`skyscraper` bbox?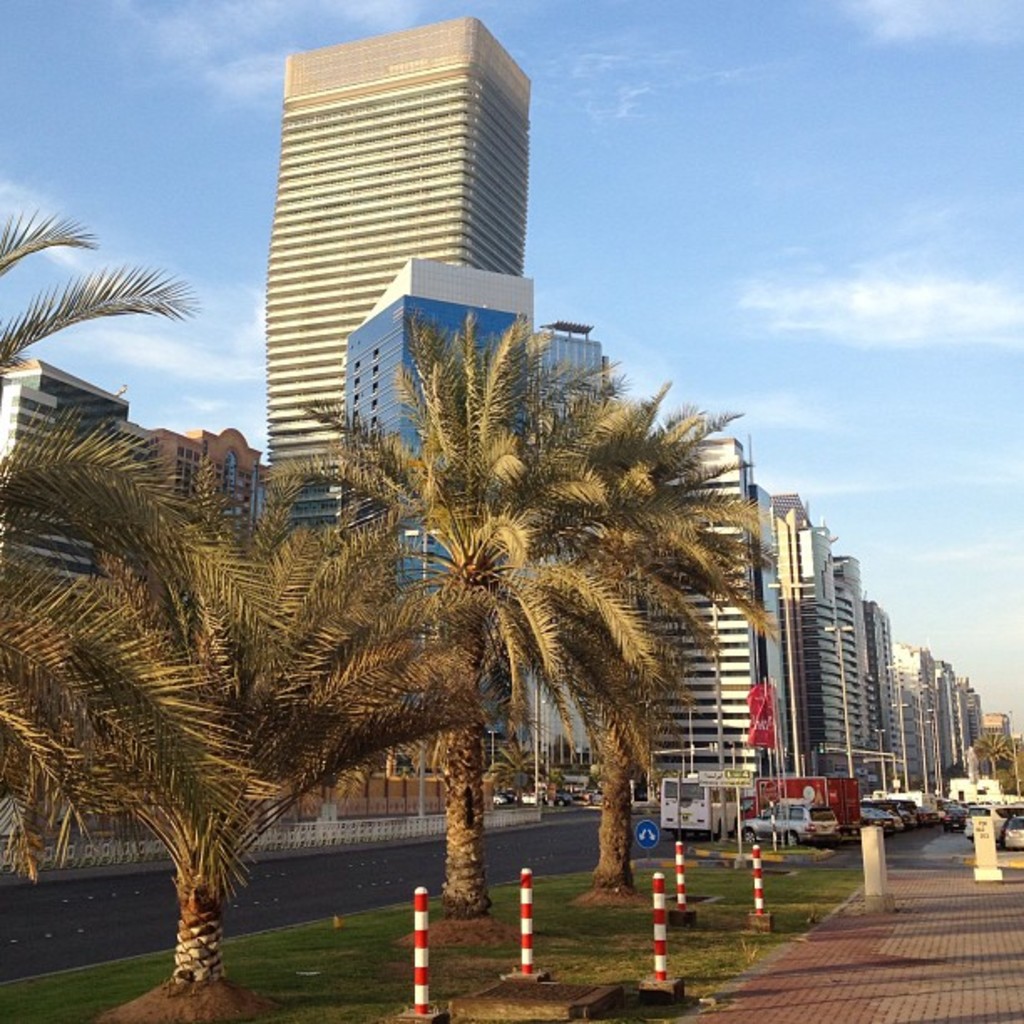
pyautogui.locateOnScreen(535, 316, 611, 412)
